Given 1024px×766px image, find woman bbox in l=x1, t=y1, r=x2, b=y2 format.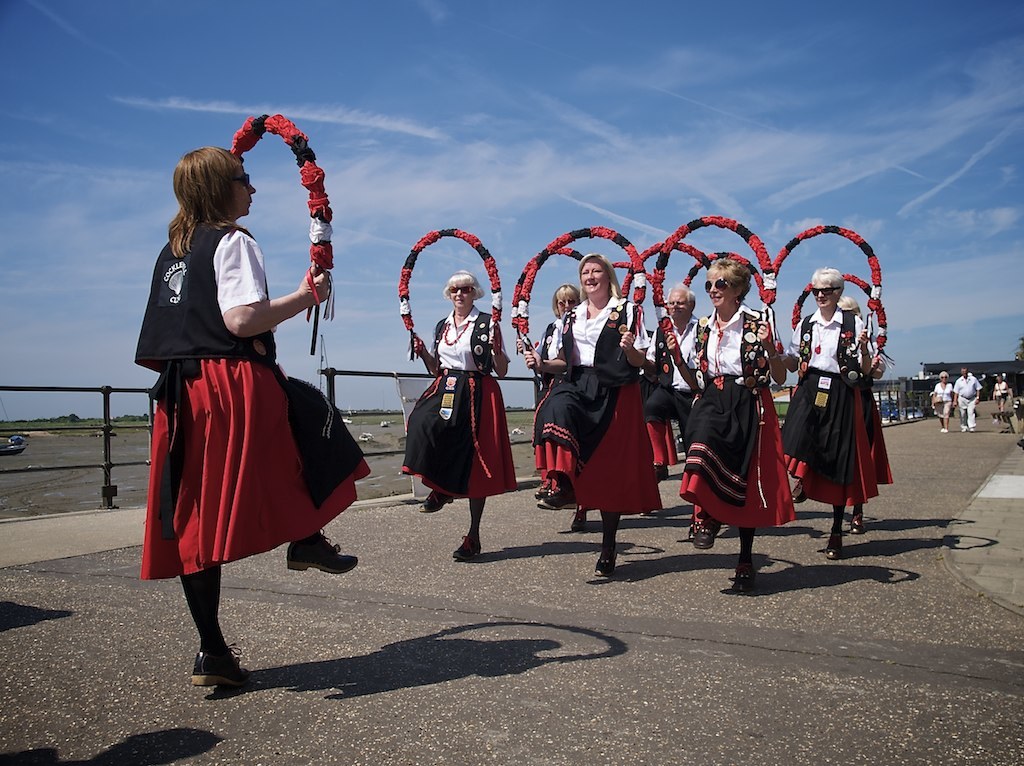
l=789, t=266, r=868, b=564.
